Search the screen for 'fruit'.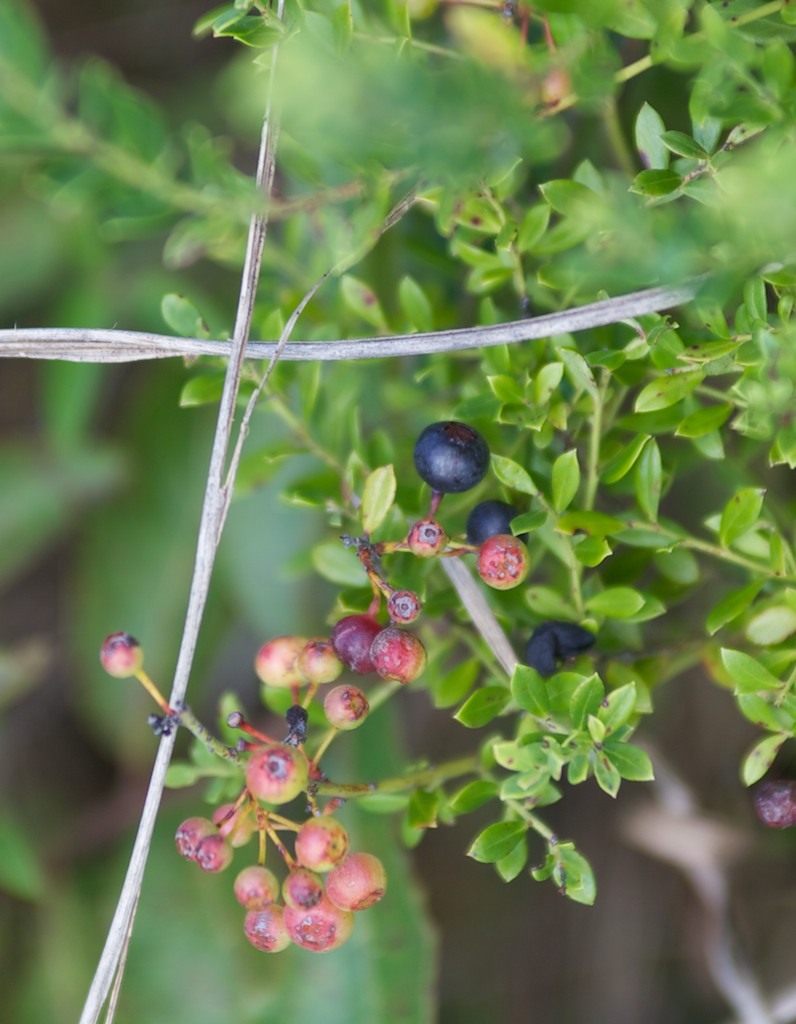
Found at rect(403, 521, 449, 562).
